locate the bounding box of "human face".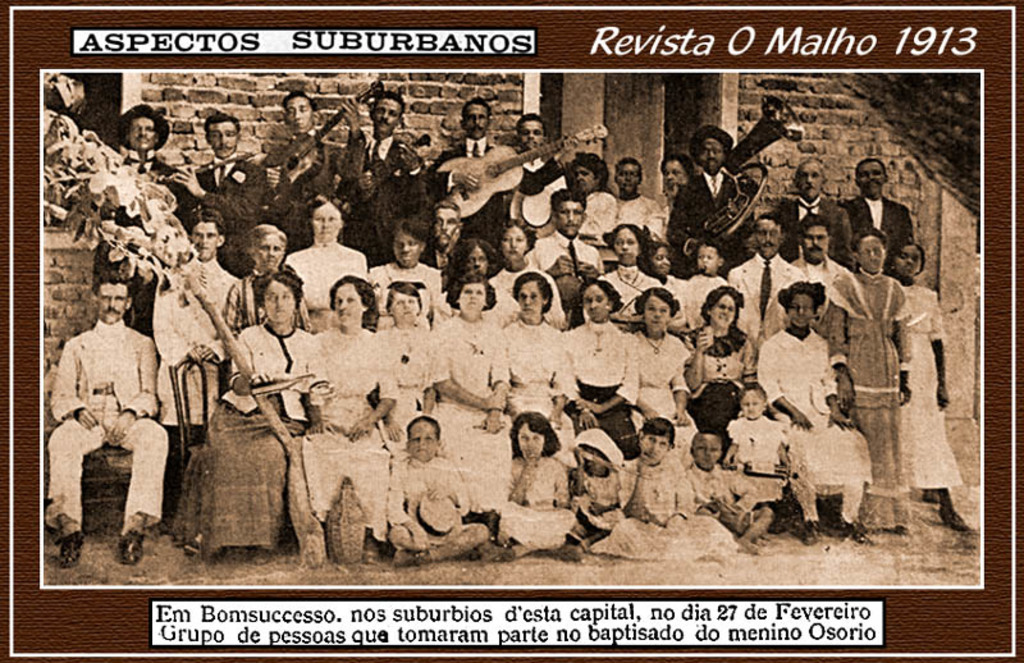
Bounding box: [left=128, top=116, right=151, bottom=147].
